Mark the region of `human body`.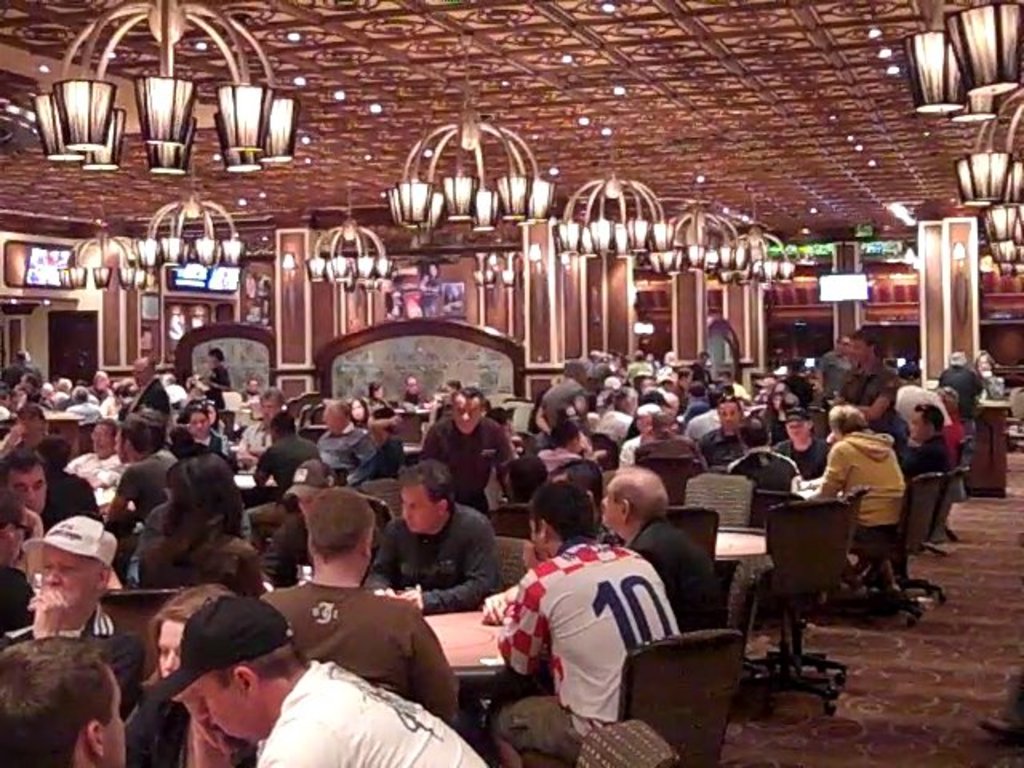
Region: BBox(362, 498, 501, 613).
